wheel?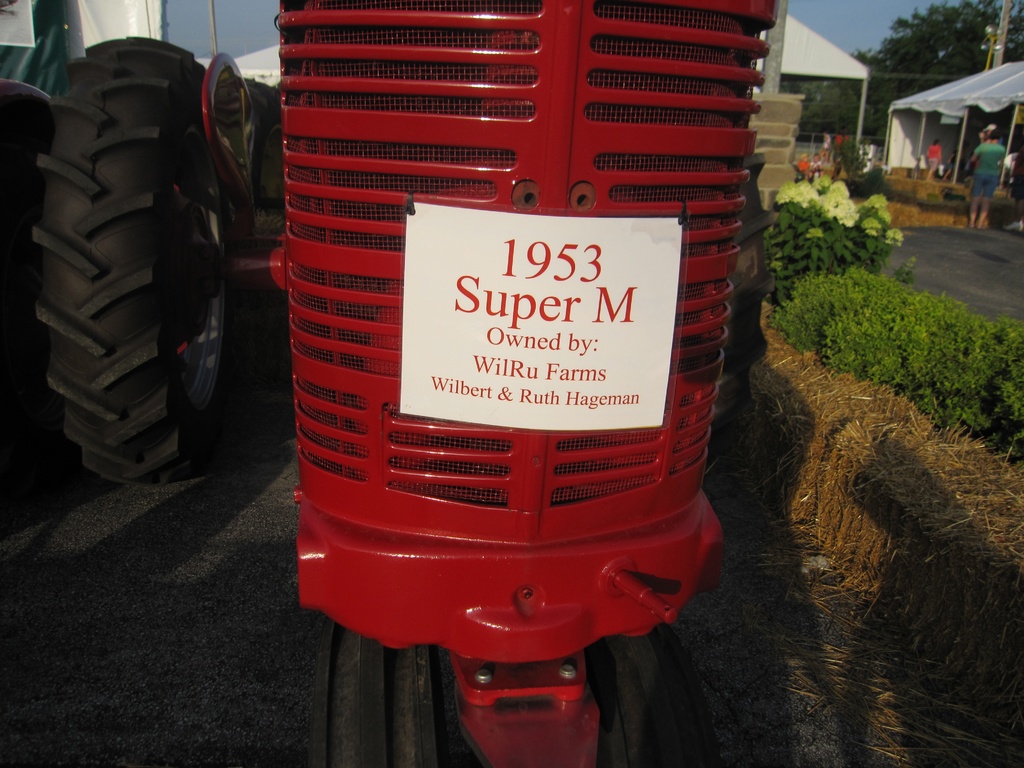
(31, 33, 238, 493)
